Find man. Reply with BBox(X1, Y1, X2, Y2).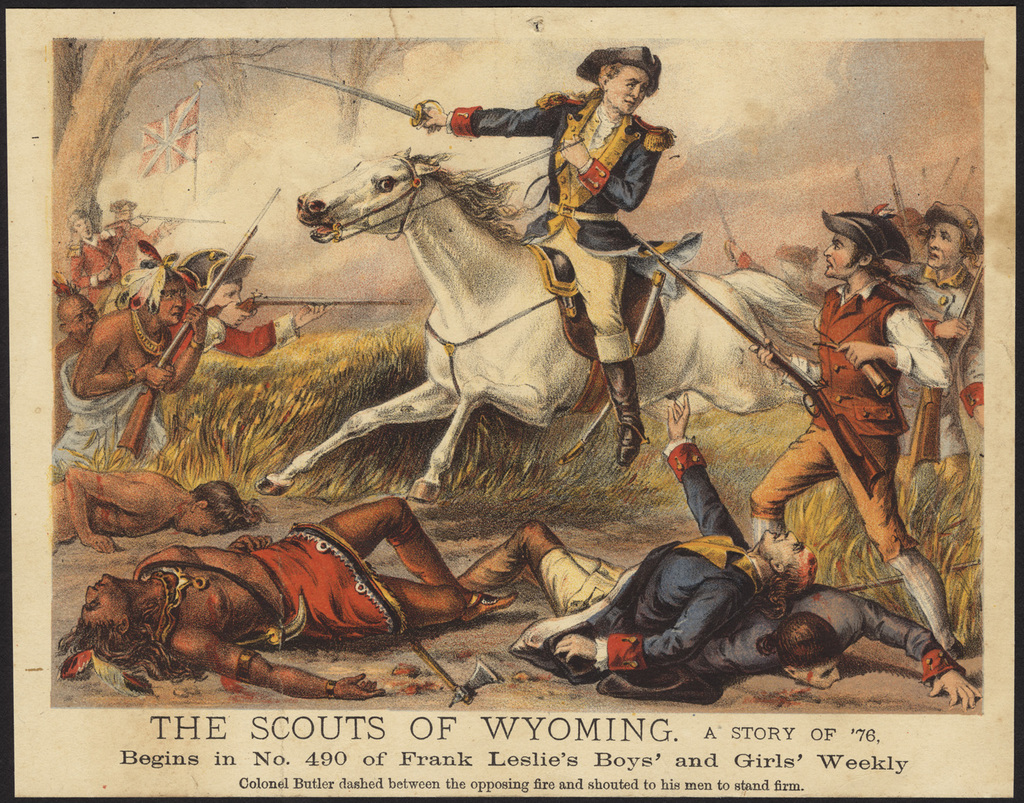
BBox(681, 582, 982, 716).
